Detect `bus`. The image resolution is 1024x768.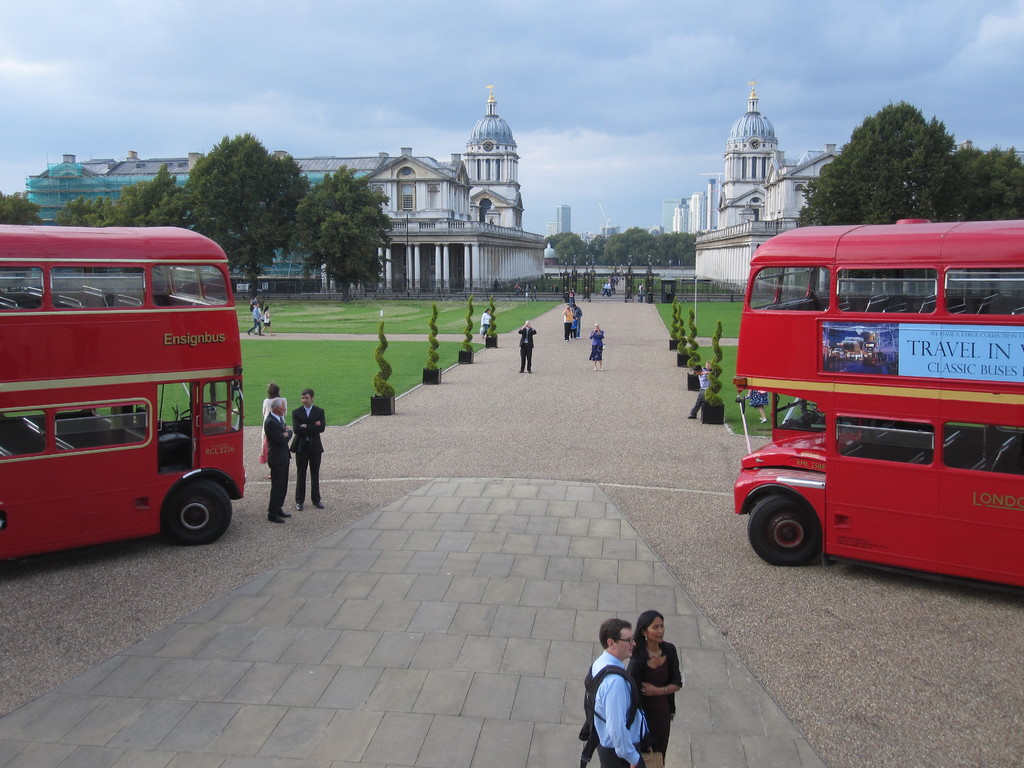
region(726, 218, 1023, 590).
